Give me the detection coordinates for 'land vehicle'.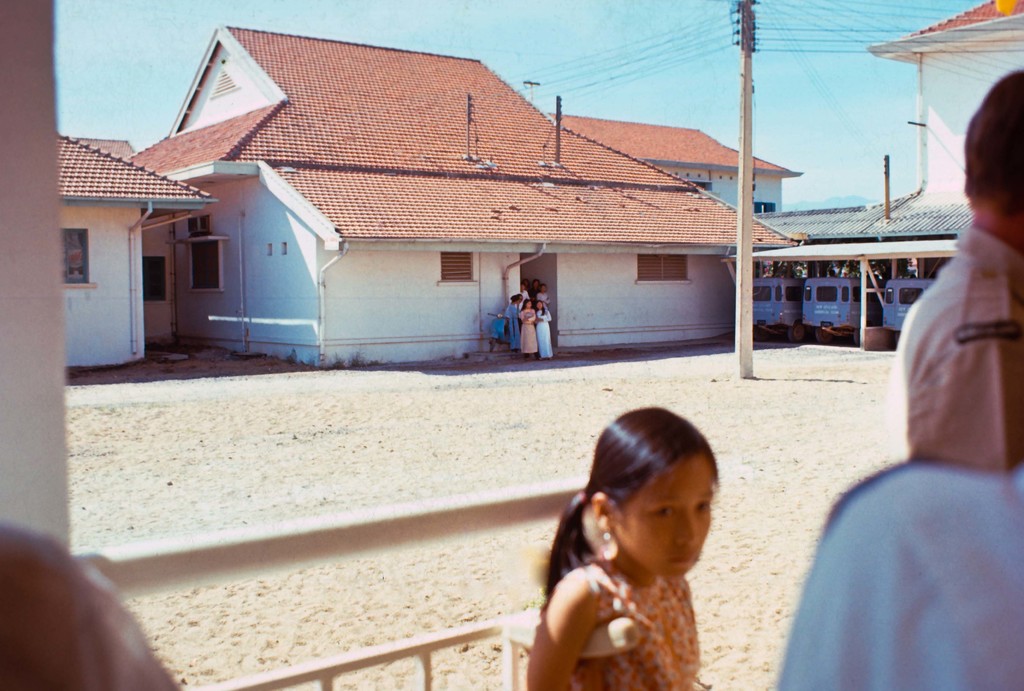
BBox(881, 277, 935, 335).
